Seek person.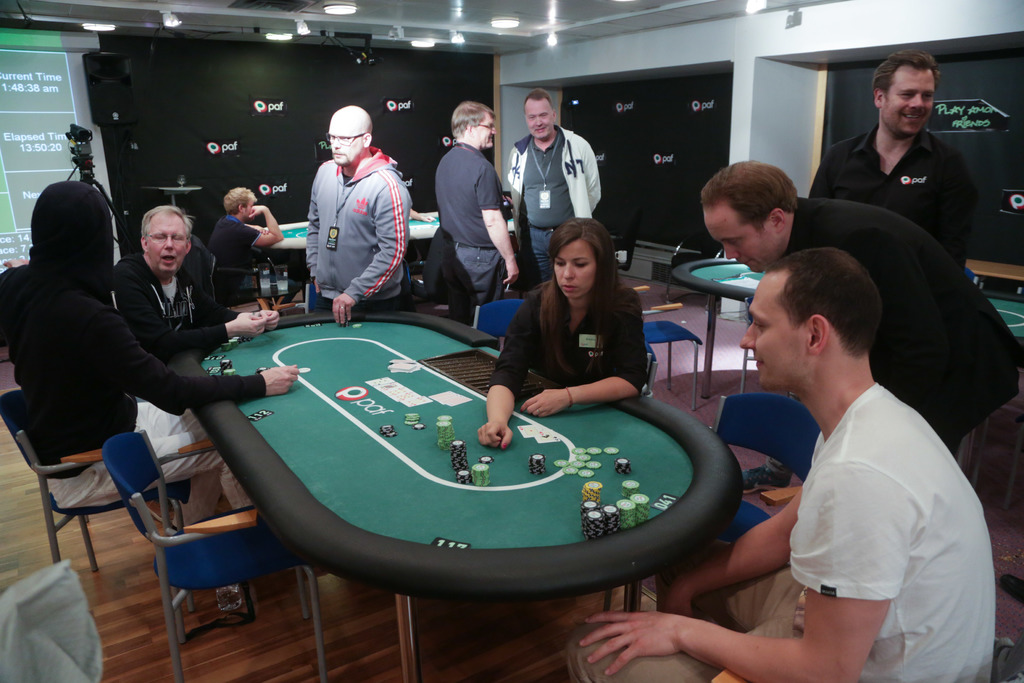
pyautogui.locateOnScreen(699, 158, 1021, 452).
